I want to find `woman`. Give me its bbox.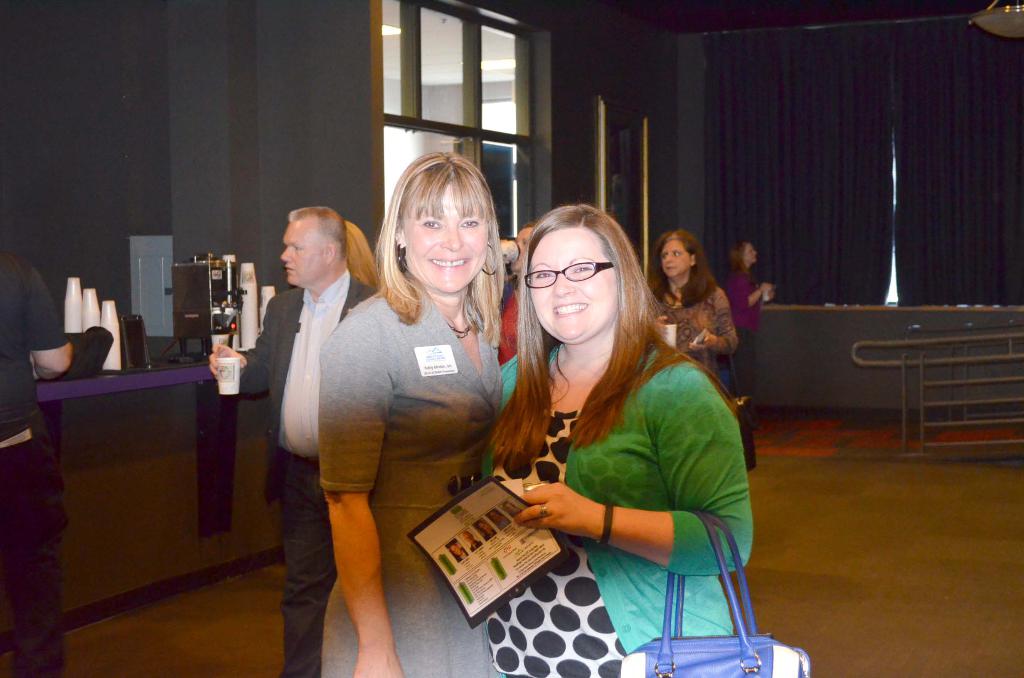
(left=321, top=146, right=506, bottom=677).
